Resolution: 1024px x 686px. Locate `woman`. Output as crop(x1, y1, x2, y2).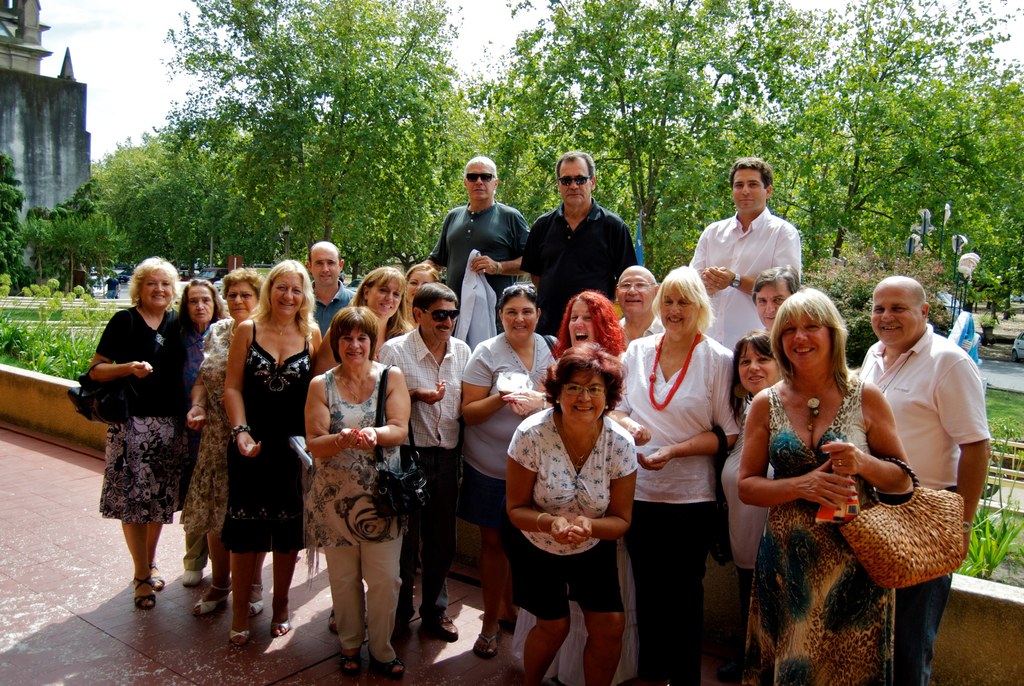
crop(89, 256, 207, 610).
